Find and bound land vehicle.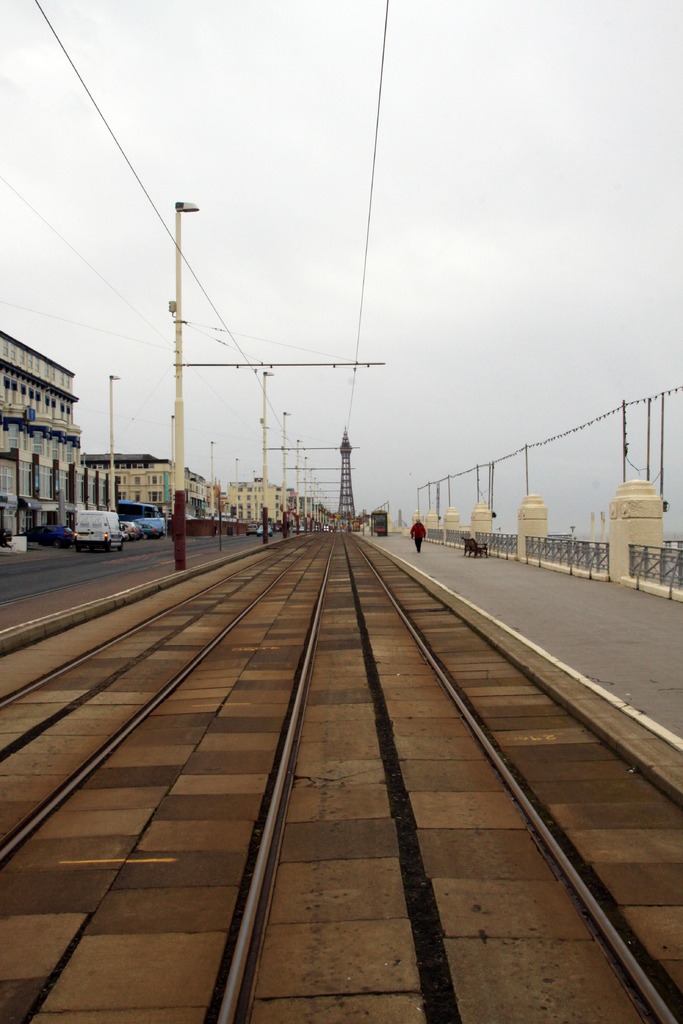
Bound: pyautogui.locateOnScreen(297, 524, 306, 533).
